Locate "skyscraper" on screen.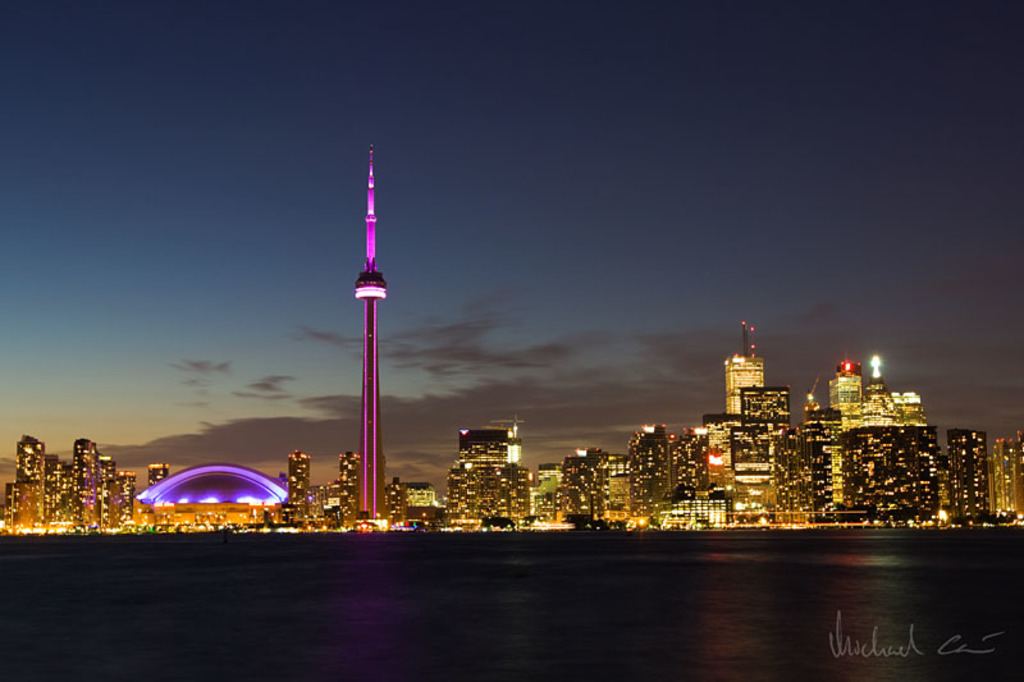
On screen at l=291, t=452, r=319, b=517.
